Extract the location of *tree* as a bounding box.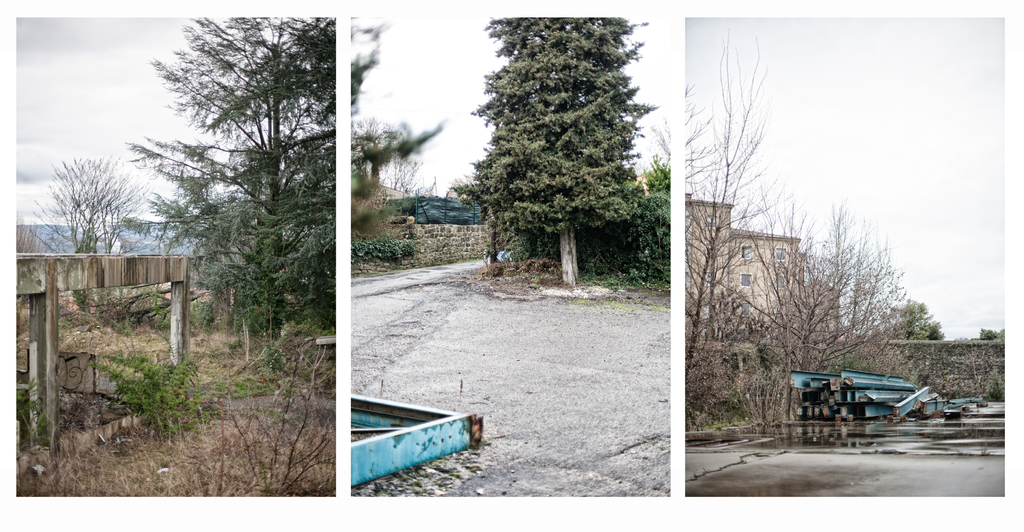
348, 13, 454, 250.
